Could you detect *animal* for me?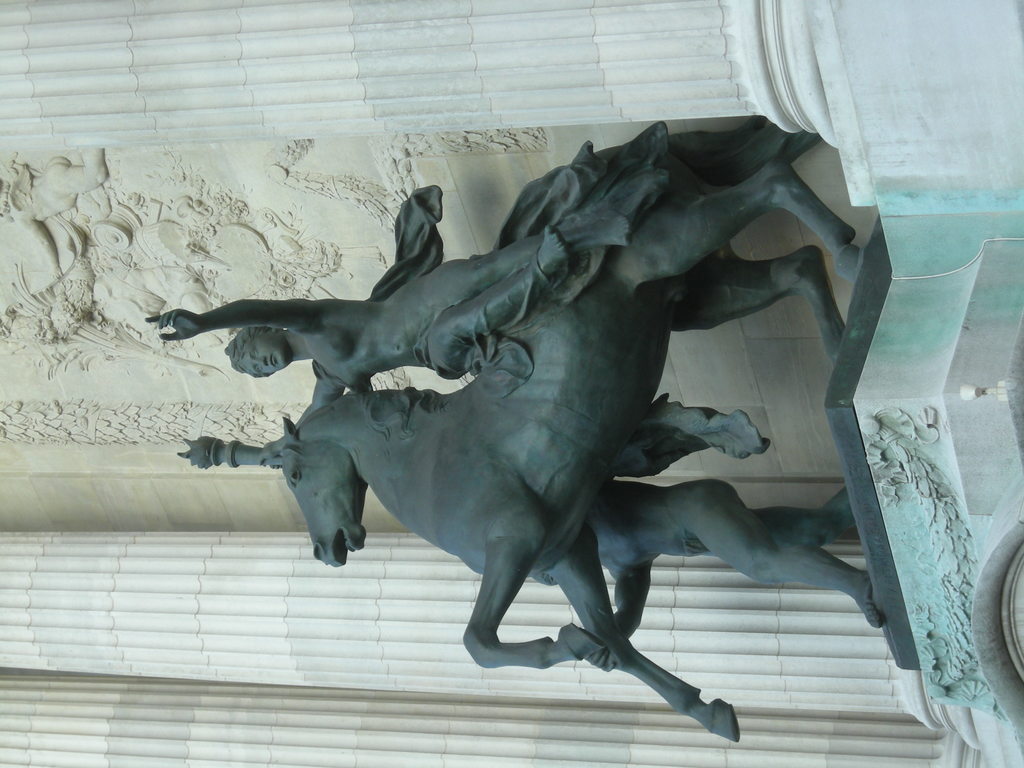
Detection result: {"x1": 282, "y1": 113, "x2": 861, "y2": 746}.
